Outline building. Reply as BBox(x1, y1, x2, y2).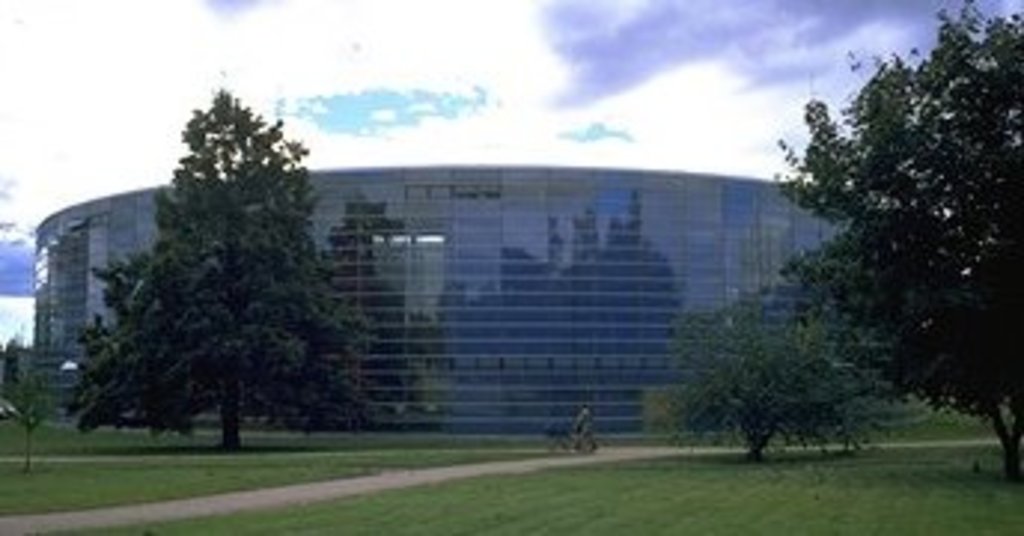
BBox(33, 122, 953, 426).
